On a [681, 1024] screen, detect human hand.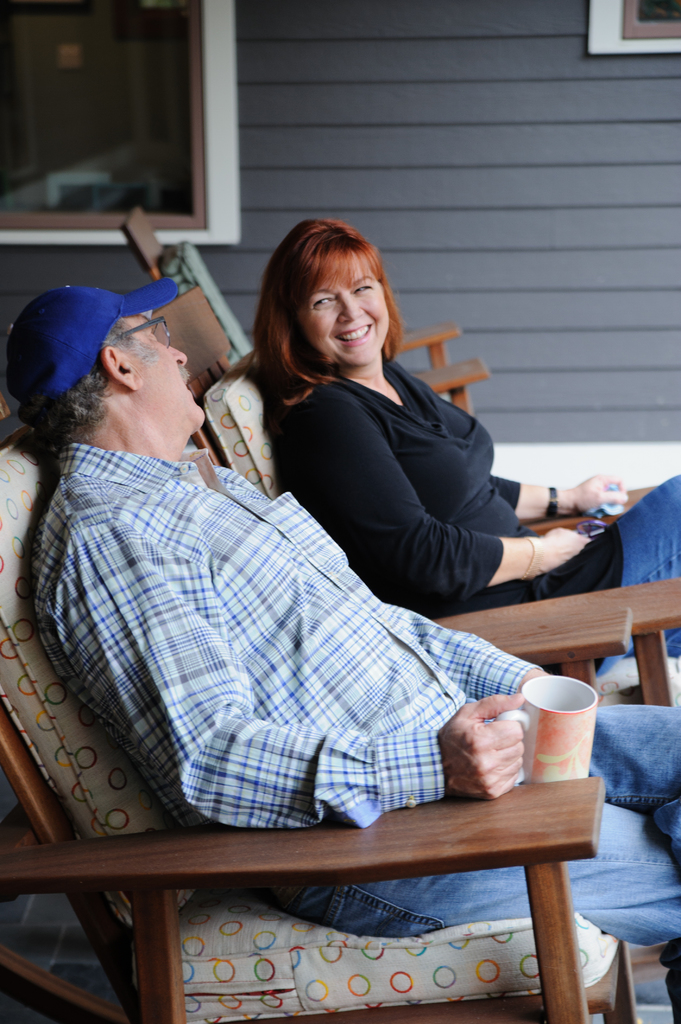
<box>440,700,553,810</box>.
